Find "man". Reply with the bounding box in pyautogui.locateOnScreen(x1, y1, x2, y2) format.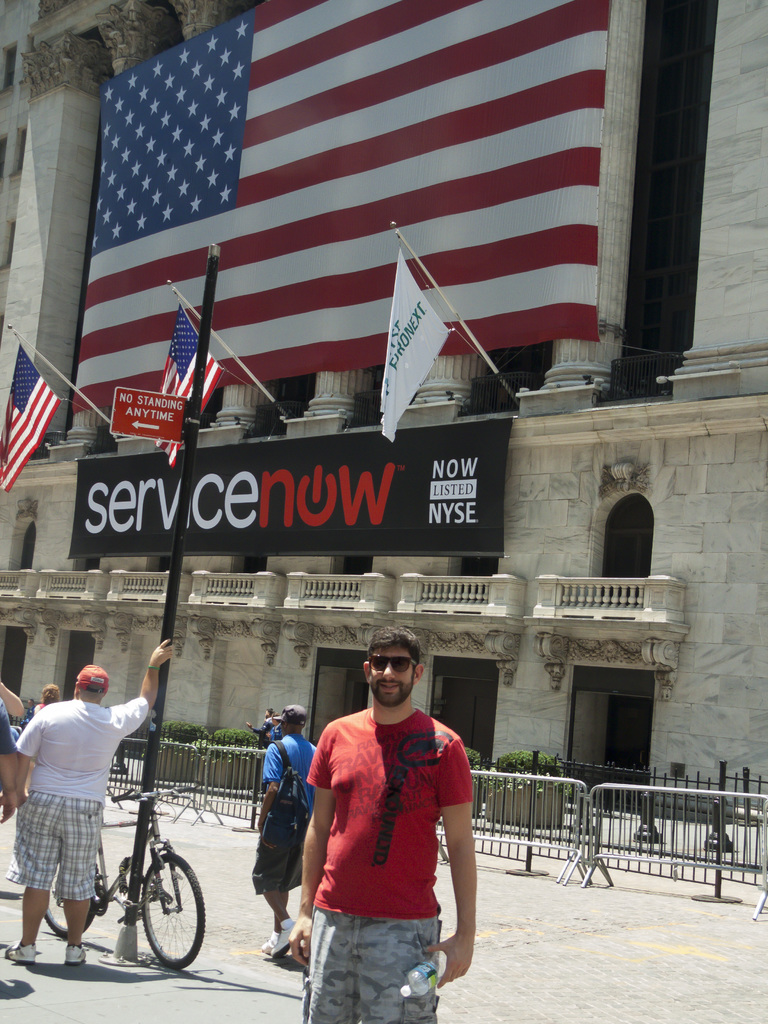
pyautogui.locateOnScreen(14, 634, 175, 966).
